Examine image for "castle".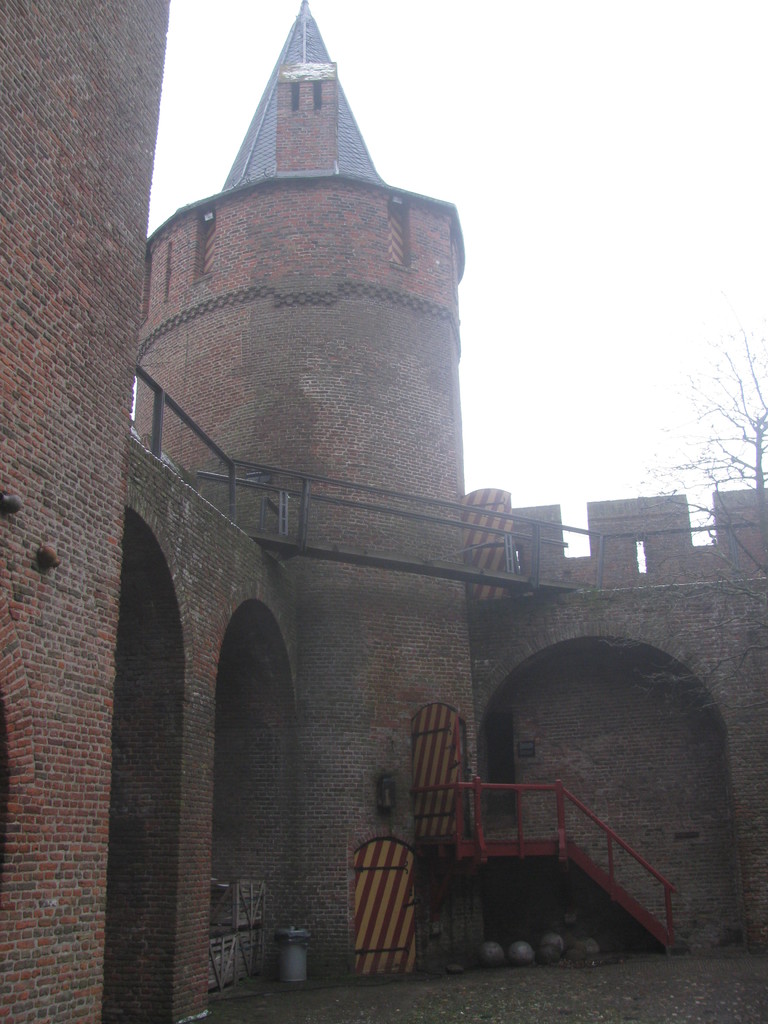
Examination result: 0/0/767/1023.
